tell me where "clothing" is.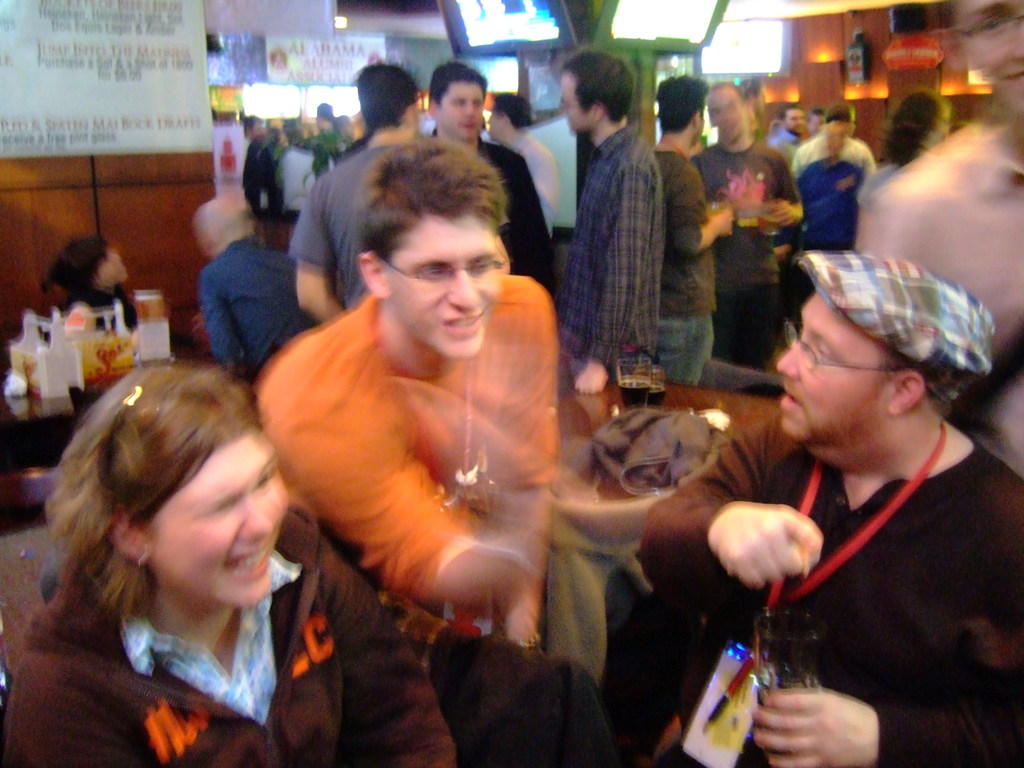
"clothing" is at 856,97,1022,460.
